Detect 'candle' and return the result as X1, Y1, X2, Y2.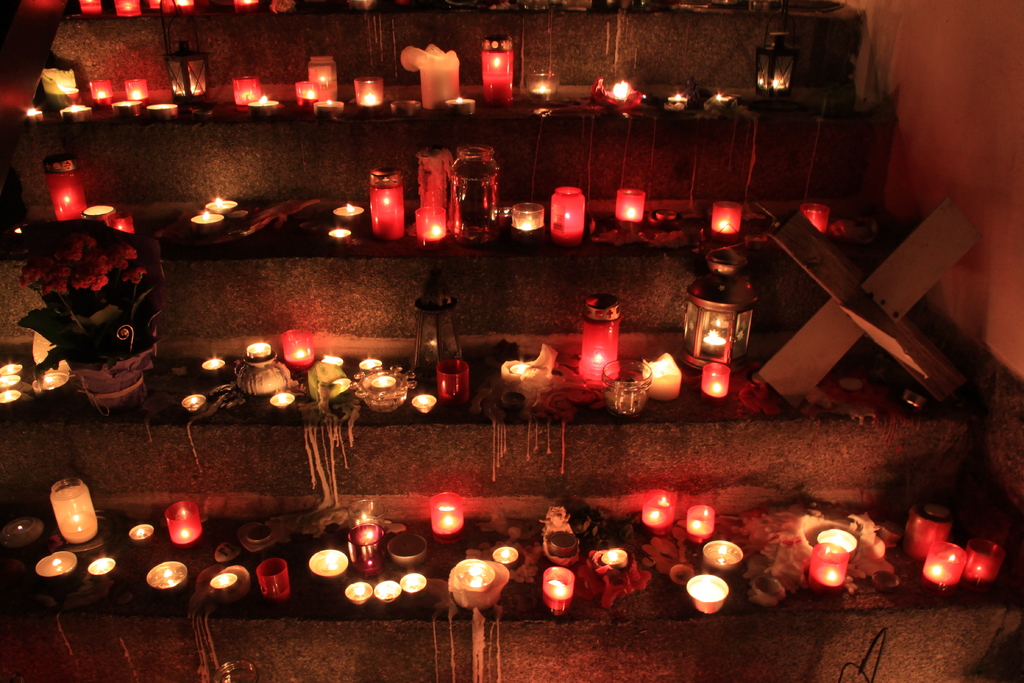
610, 186, 645, 225.
